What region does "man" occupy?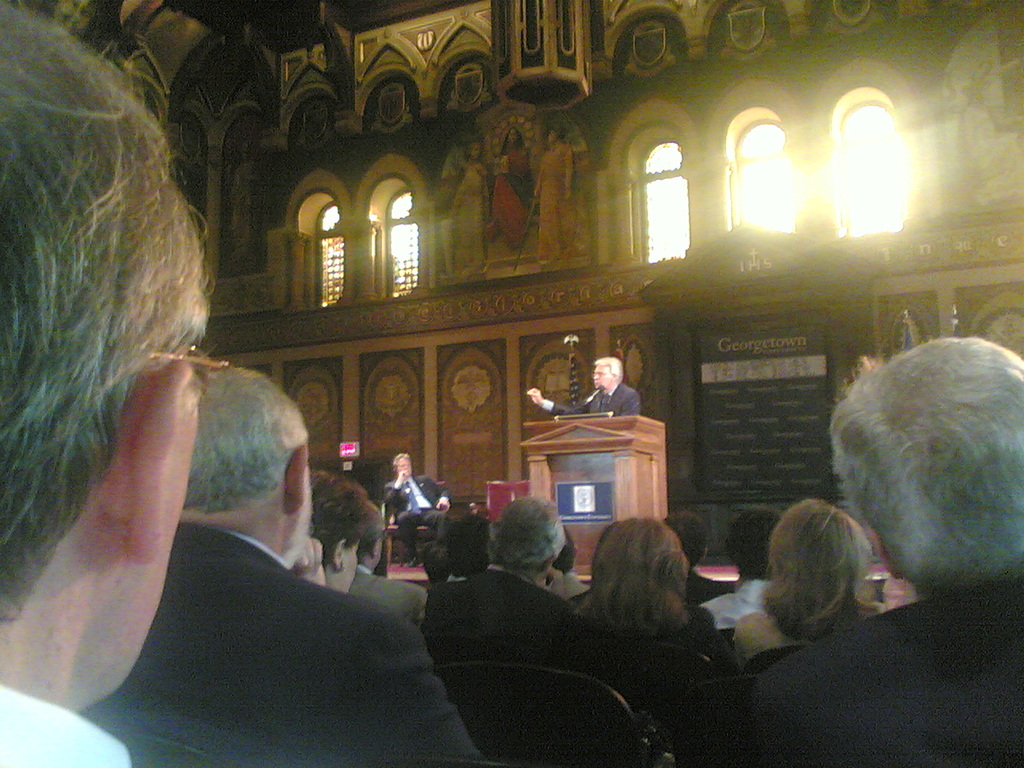
select_region(349, 505, 433, 634).
